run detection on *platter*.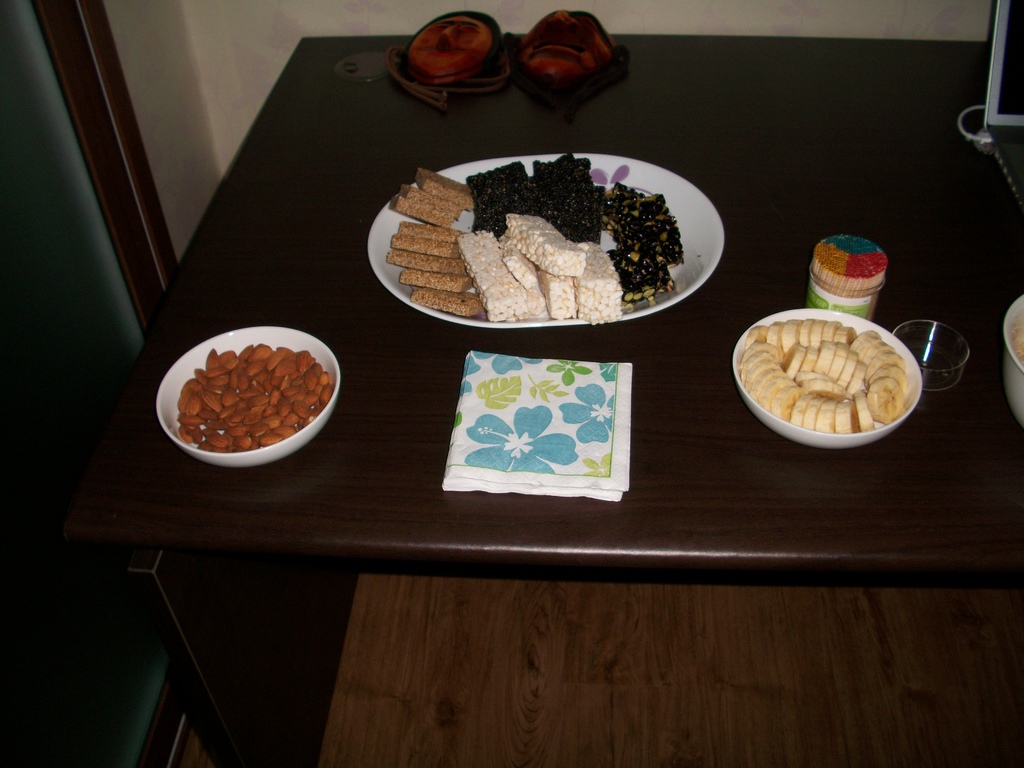
Result: 737 307 923 451.
